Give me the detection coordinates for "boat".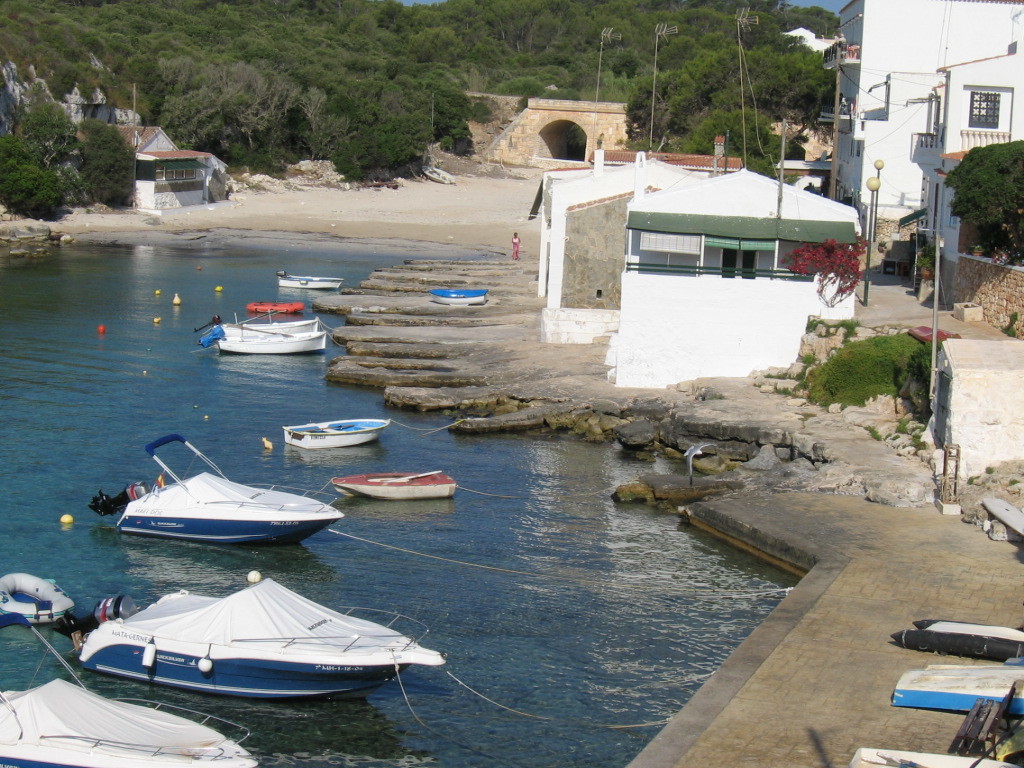
x1=265, y1=261, x2=349, y2=299.
